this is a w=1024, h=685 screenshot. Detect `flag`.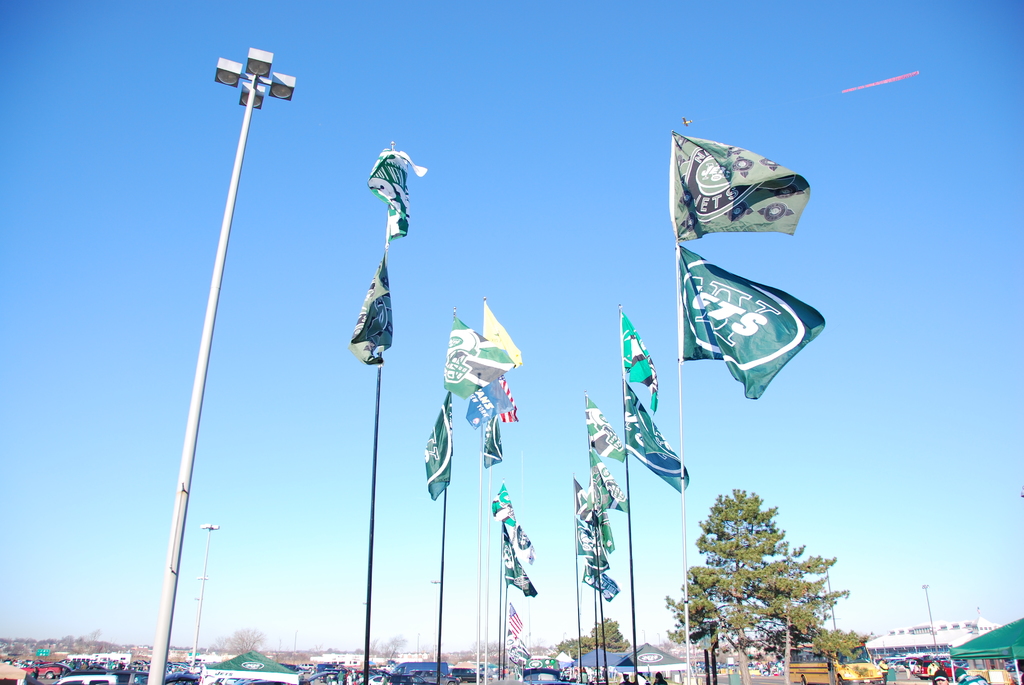
region(447, 312, 502, 400).
